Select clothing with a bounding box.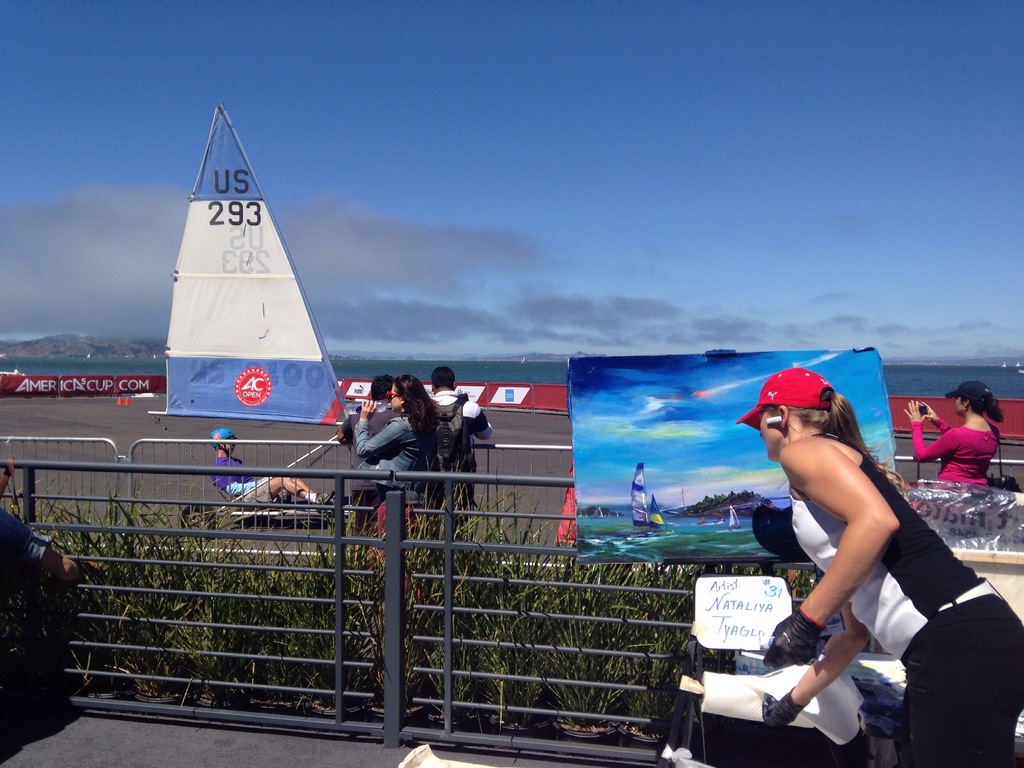
bbox(1, 499, 61, 561).
